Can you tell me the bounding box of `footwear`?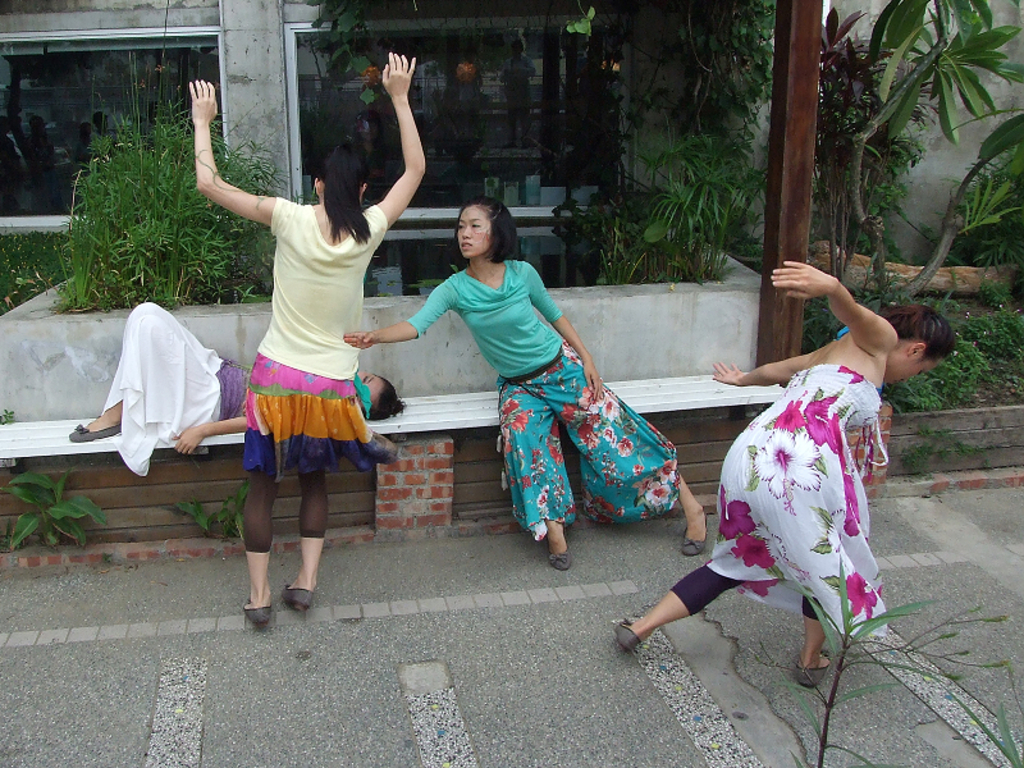
select_region(613, 614, 644, 654).
